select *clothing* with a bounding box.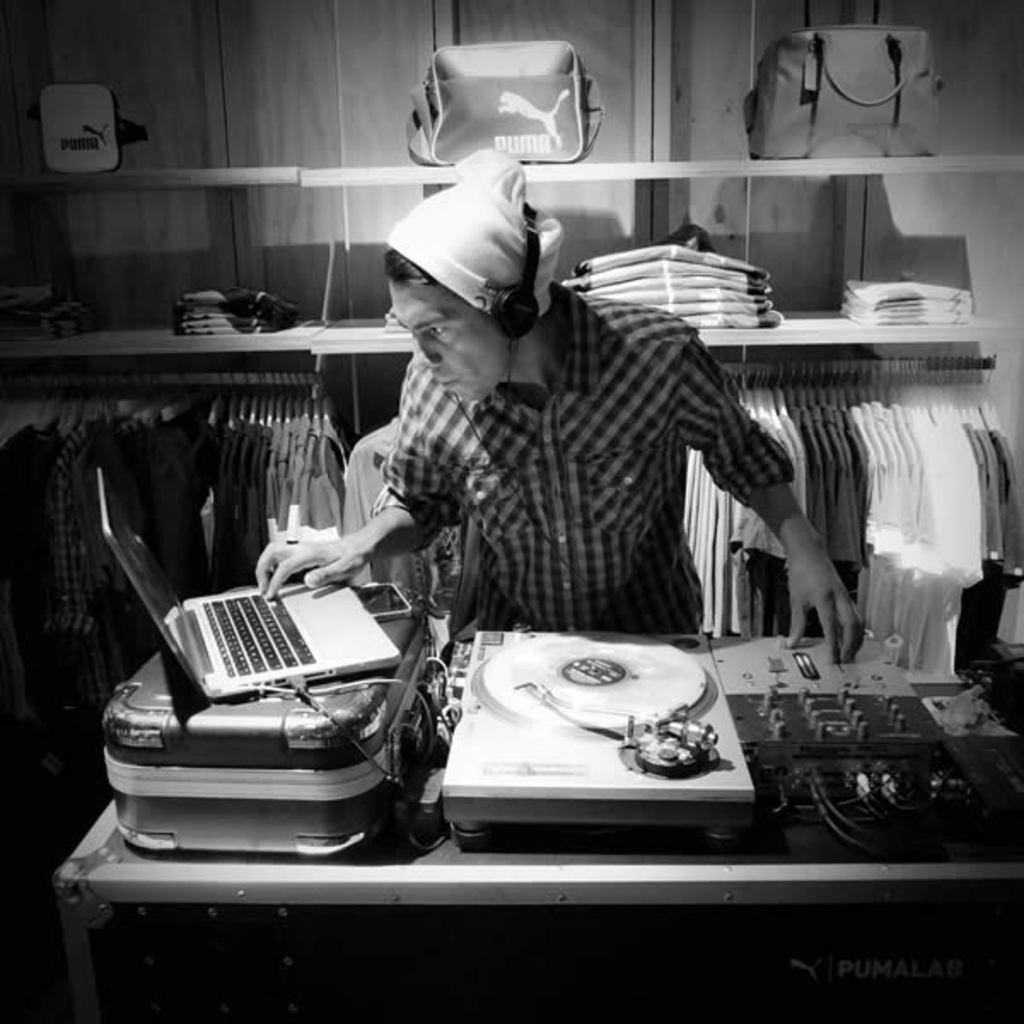
left=850, top=282, right=986, bottom=331.
